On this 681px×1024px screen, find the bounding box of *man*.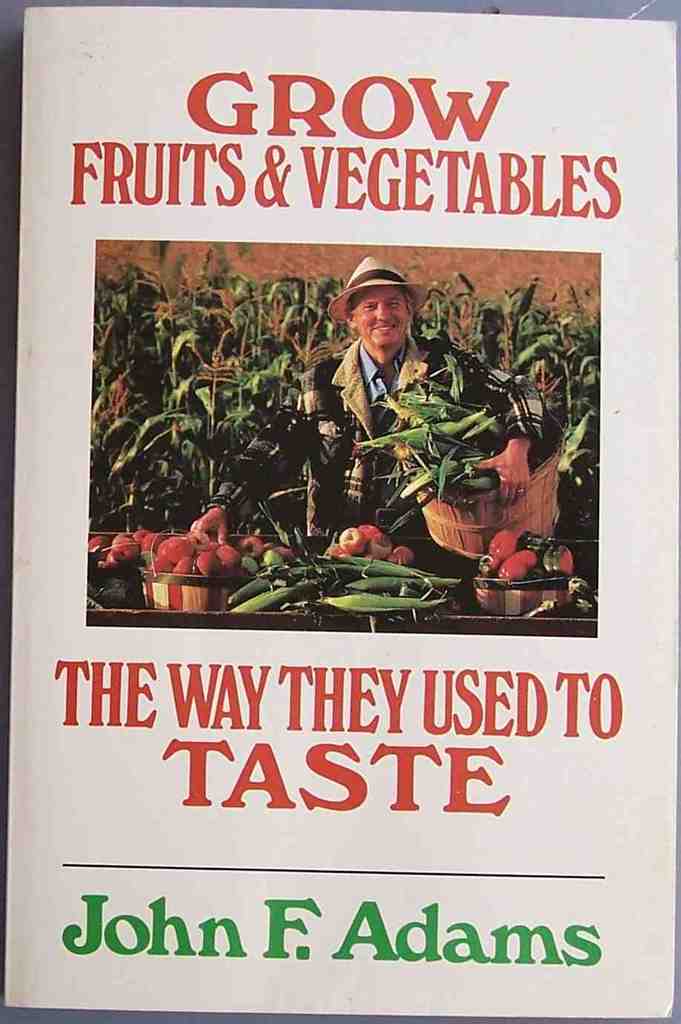
Bounding box: 297,266,498,552.
